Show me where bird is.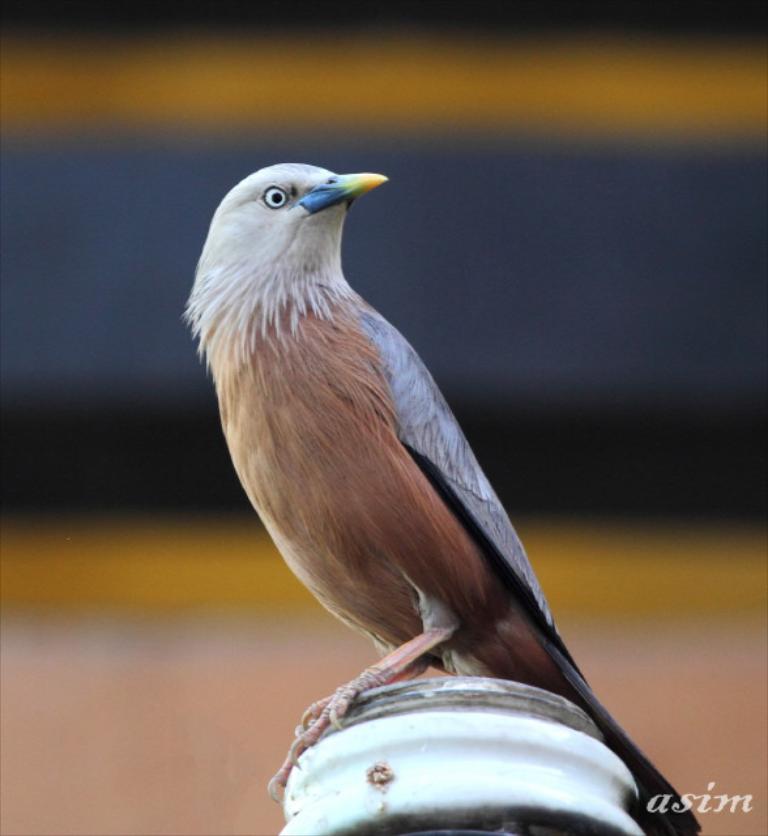
bird is at region(185, 163, 662, 742).
